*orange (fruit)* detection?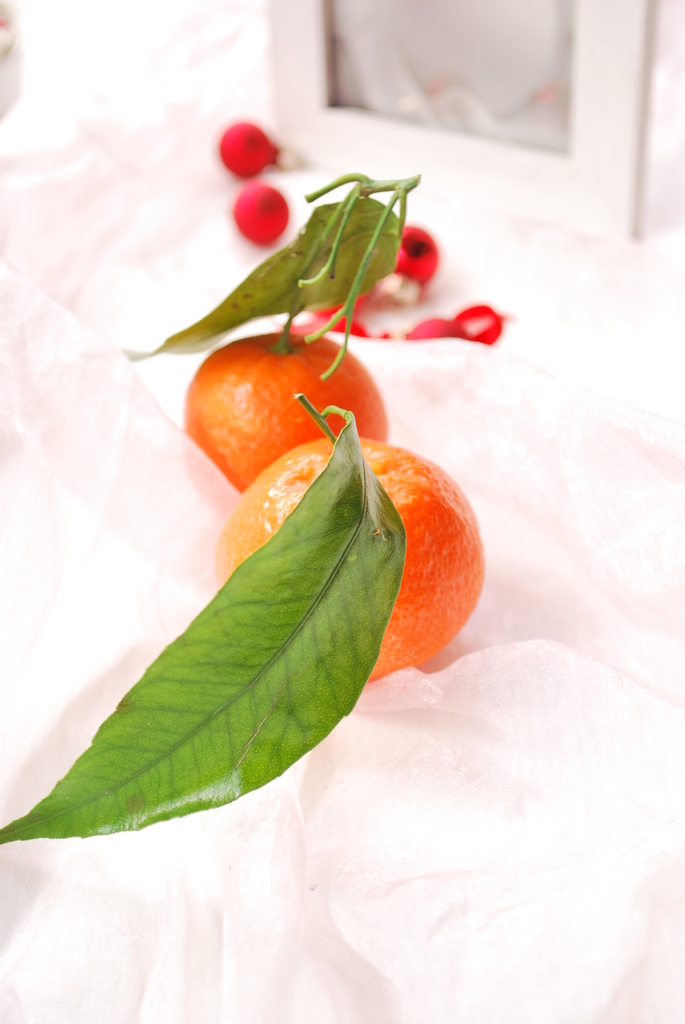
pyautogui.locateOnScreen(224, 426, 488, 677)
